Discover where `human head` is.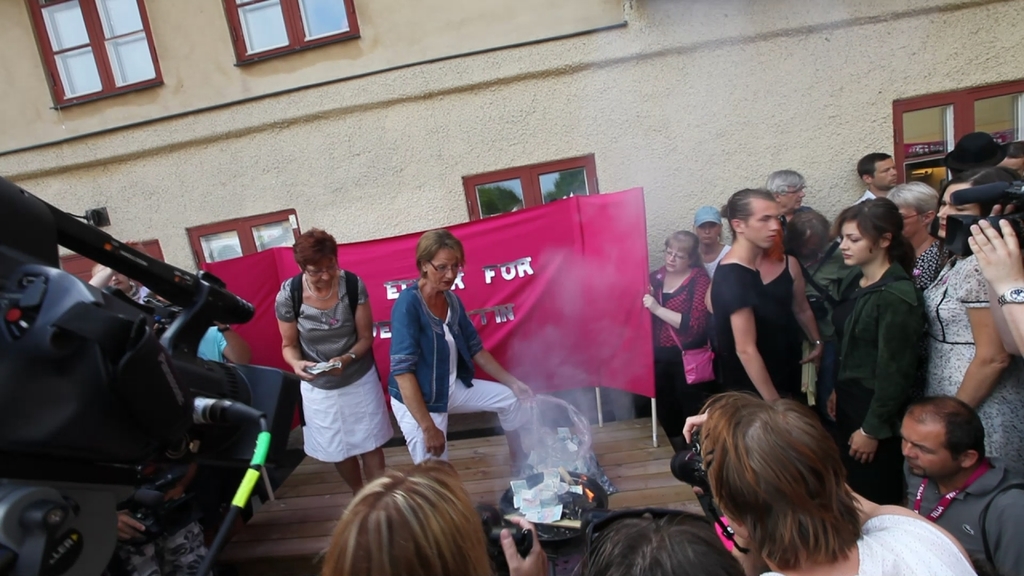
Discovered at 662:229:697:278.
